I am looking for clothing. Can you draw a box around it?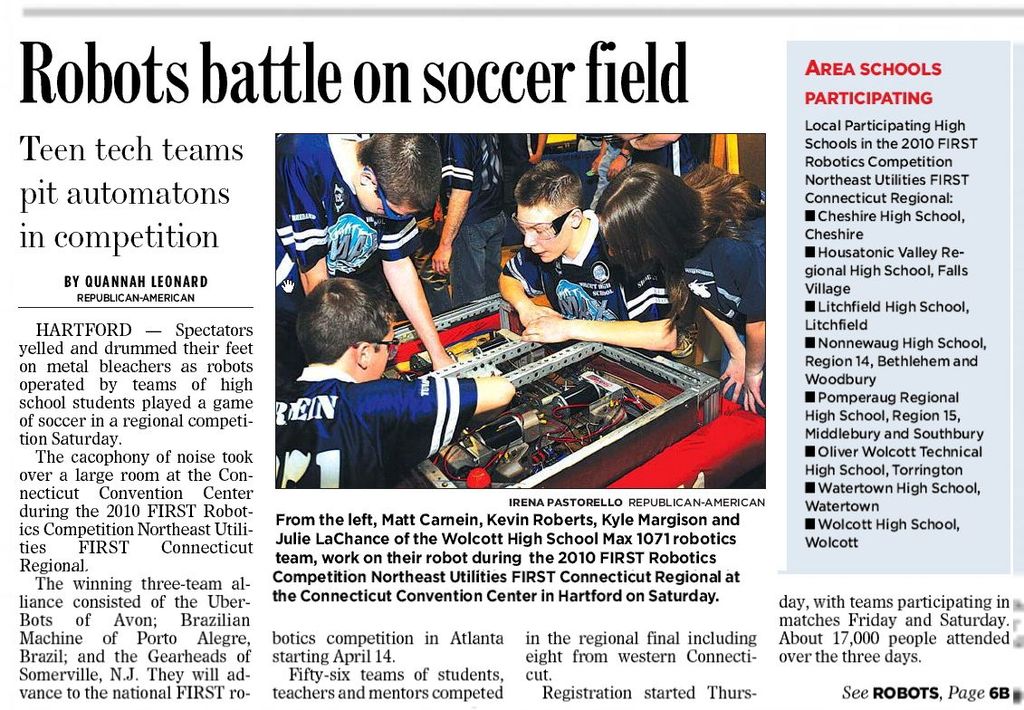
Sure, the bounding box is left=286, top=336, right=483, bottom=492.
